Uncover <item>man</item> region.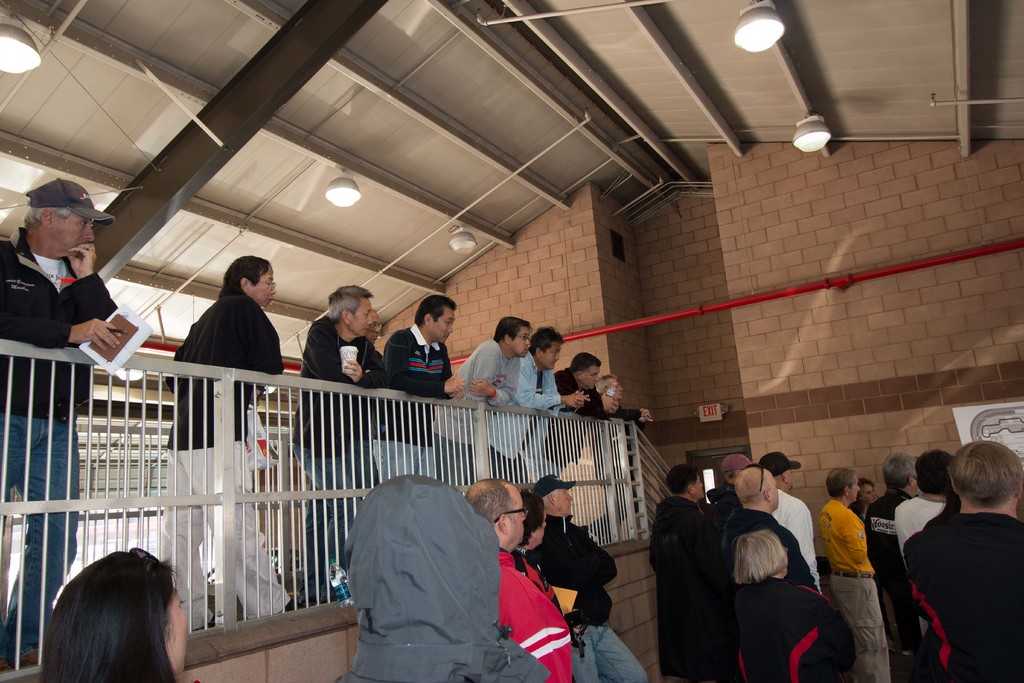
Uncovered: bbox=(891, 450, 945, 566).
